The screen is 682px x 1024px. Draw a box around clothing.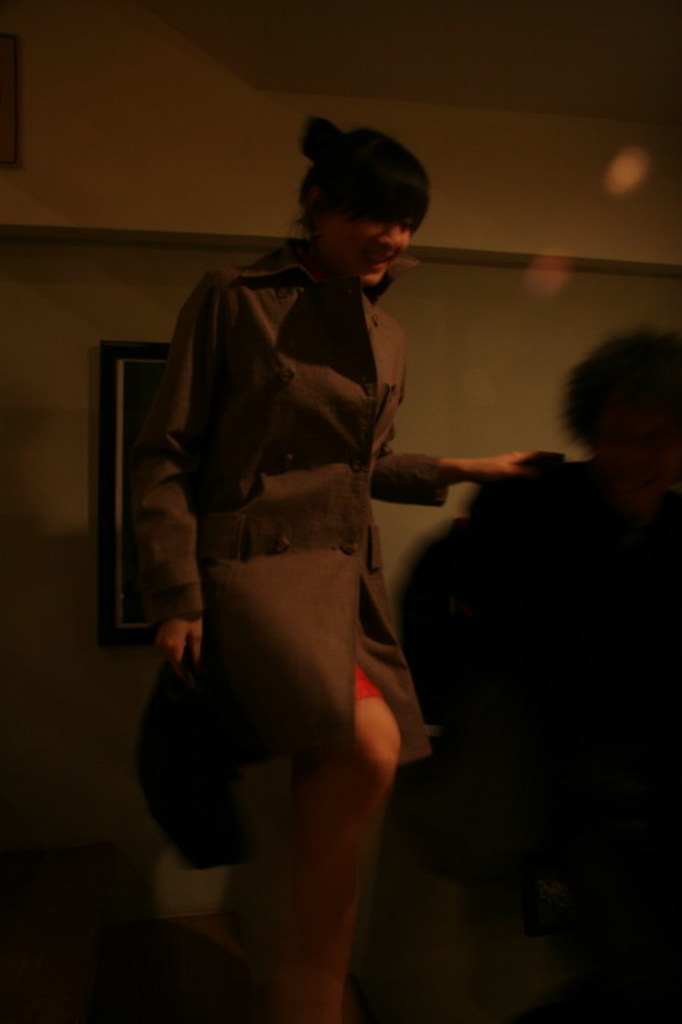
[110, 240, 445, 852].
